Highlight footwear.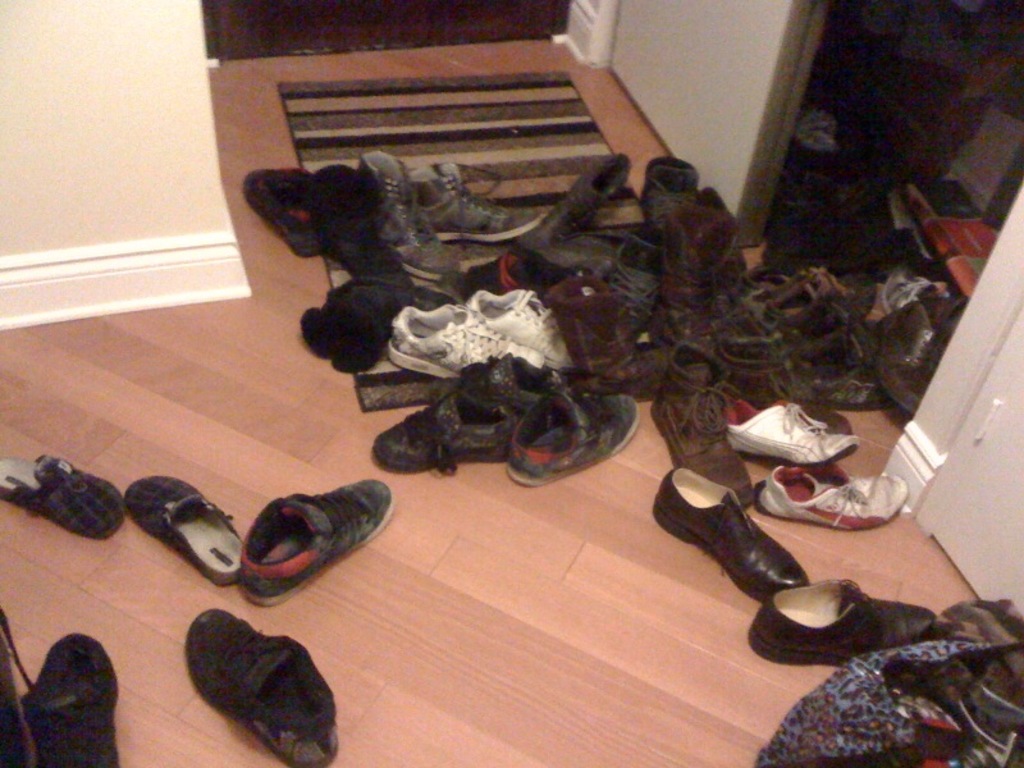
Highlighted region: x1=945 y1=600 x2=1023 y2=704.
